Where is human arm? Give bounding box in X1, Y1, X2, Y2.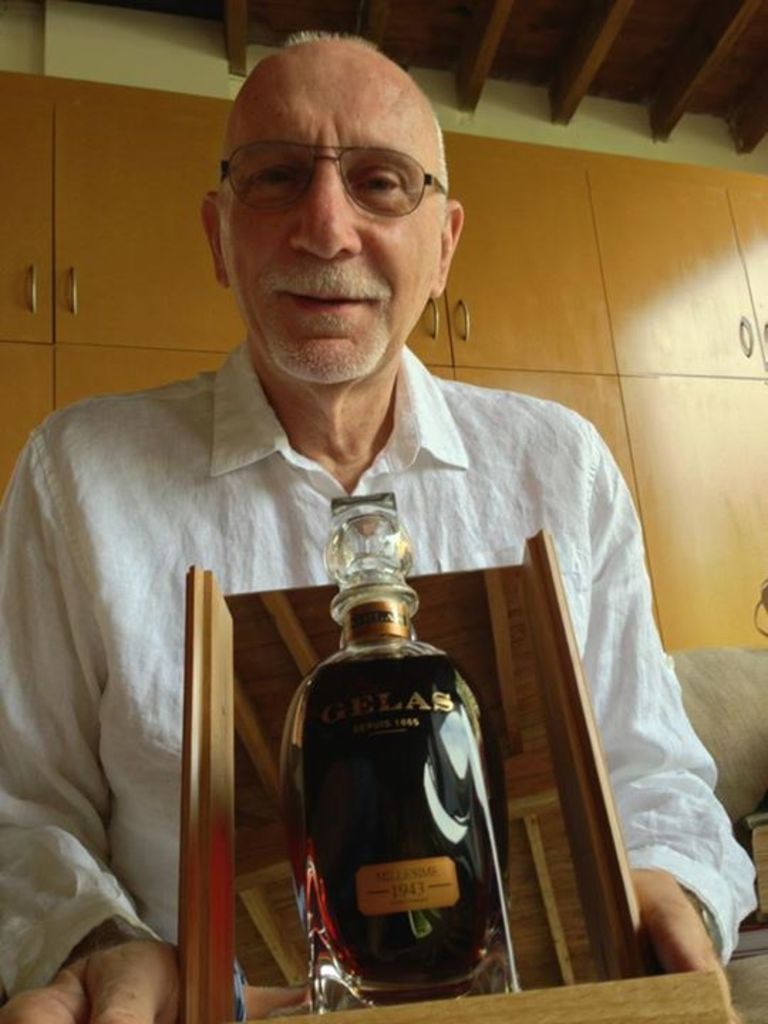
606, 835, 750, 993.
